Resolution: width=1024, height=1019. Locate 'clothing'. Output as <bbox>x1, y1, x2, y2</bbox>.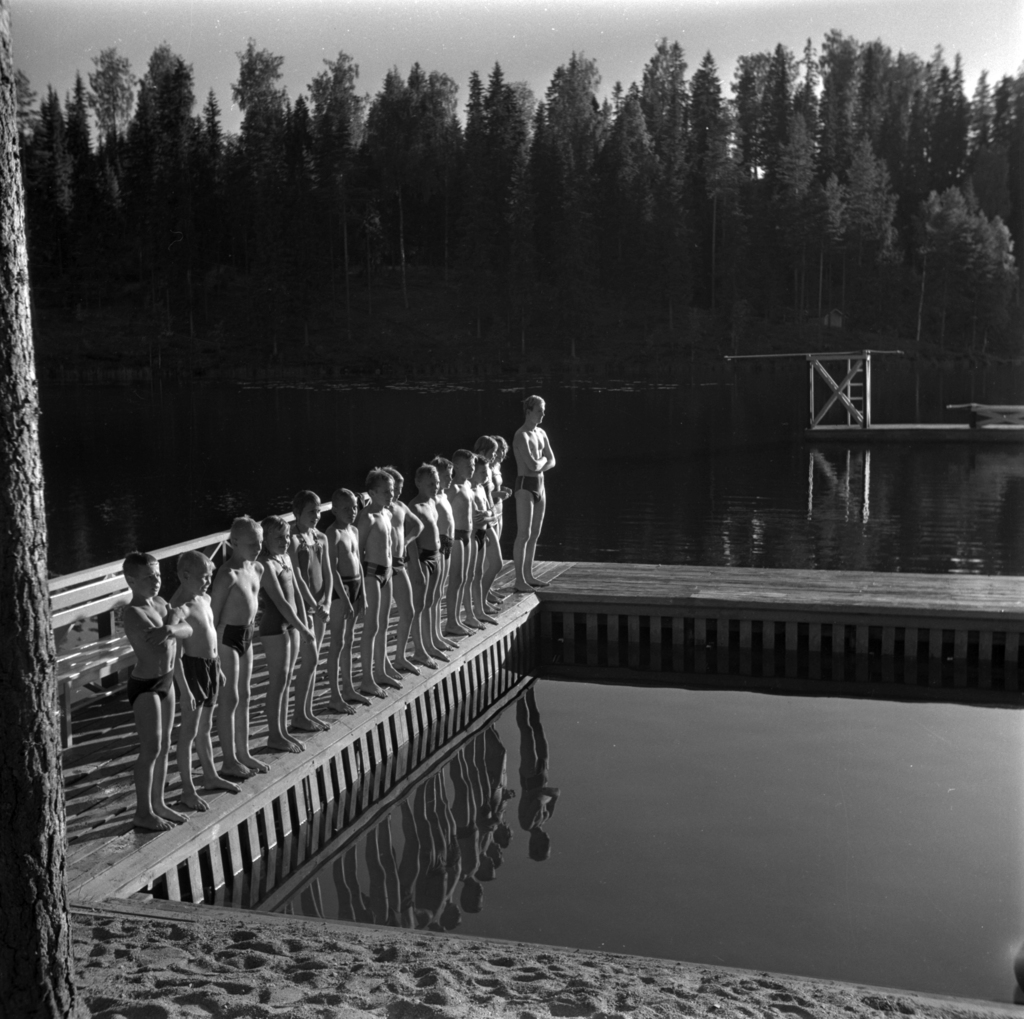
<bbox>338, 577, 364, 598</bbox>.
